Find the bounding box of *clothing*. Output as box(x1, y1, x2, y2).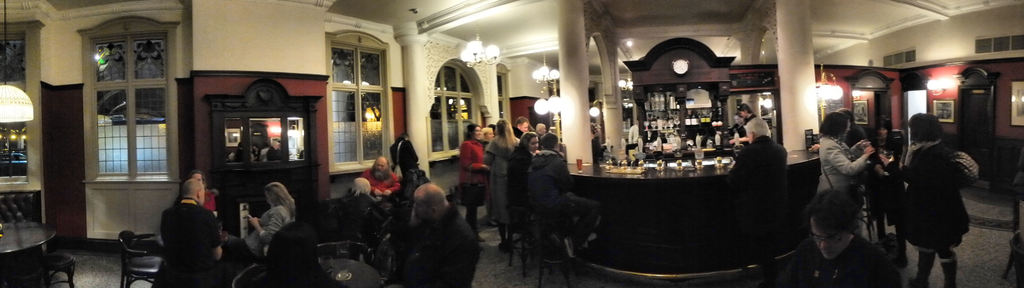
box(899, 111, 984, 276).
